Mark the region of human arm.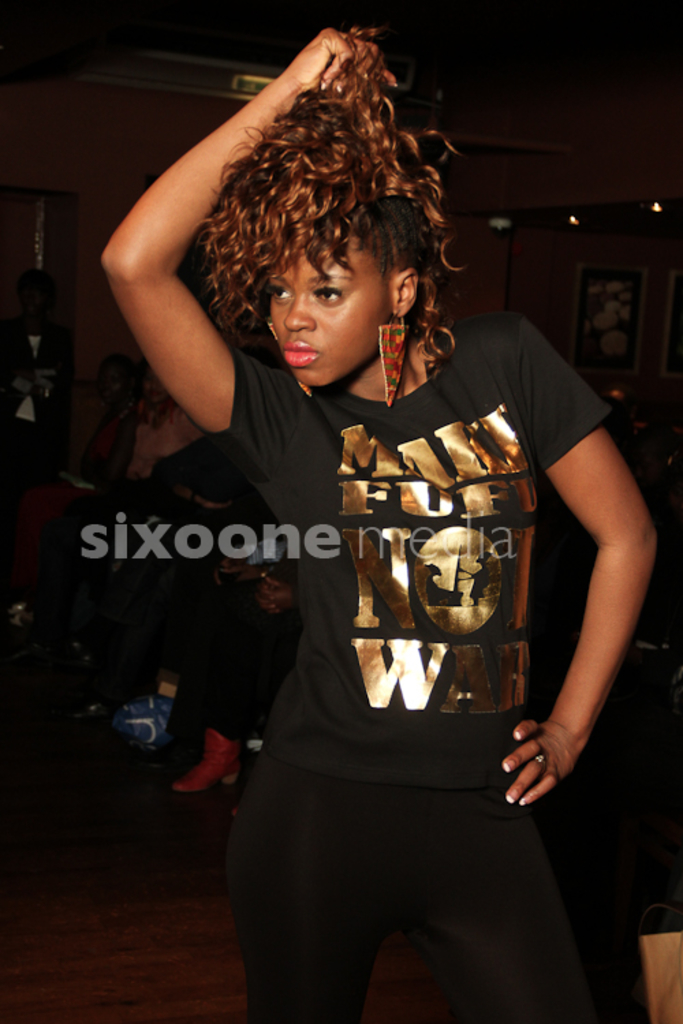
Region: region(257, 569, 296, 620).
